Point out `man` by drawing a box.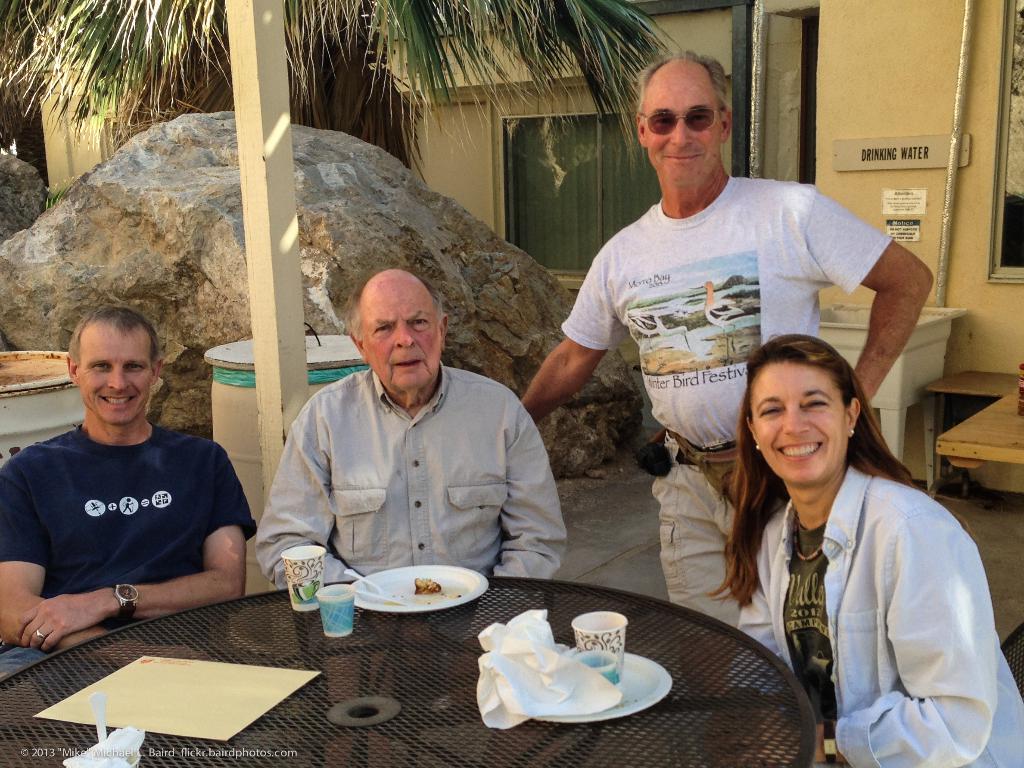
520:51:929:704.
